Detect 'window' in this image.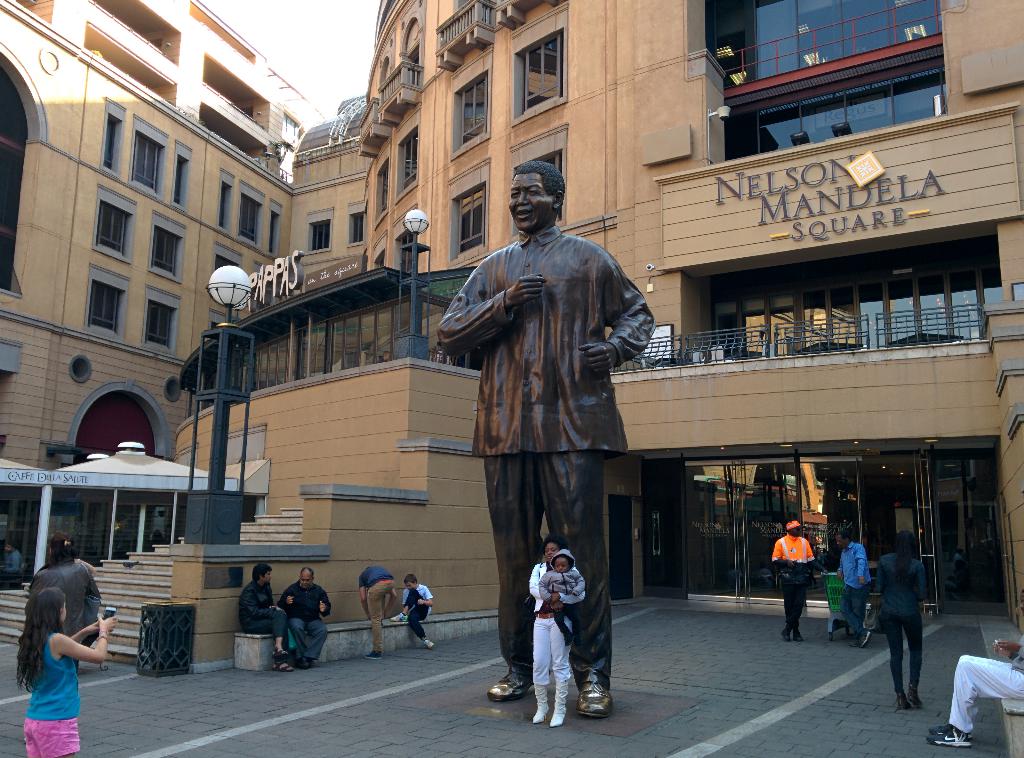
Detection: crop(396, 229, 419, 272).
